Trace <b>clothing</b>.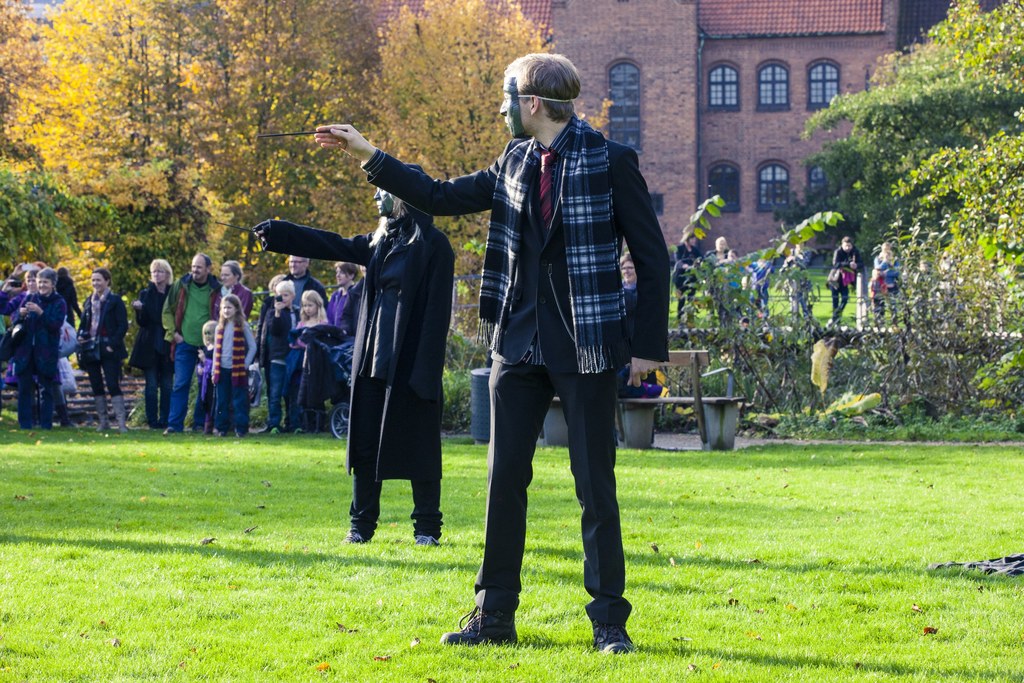
Traced to 358:114:675:624.
